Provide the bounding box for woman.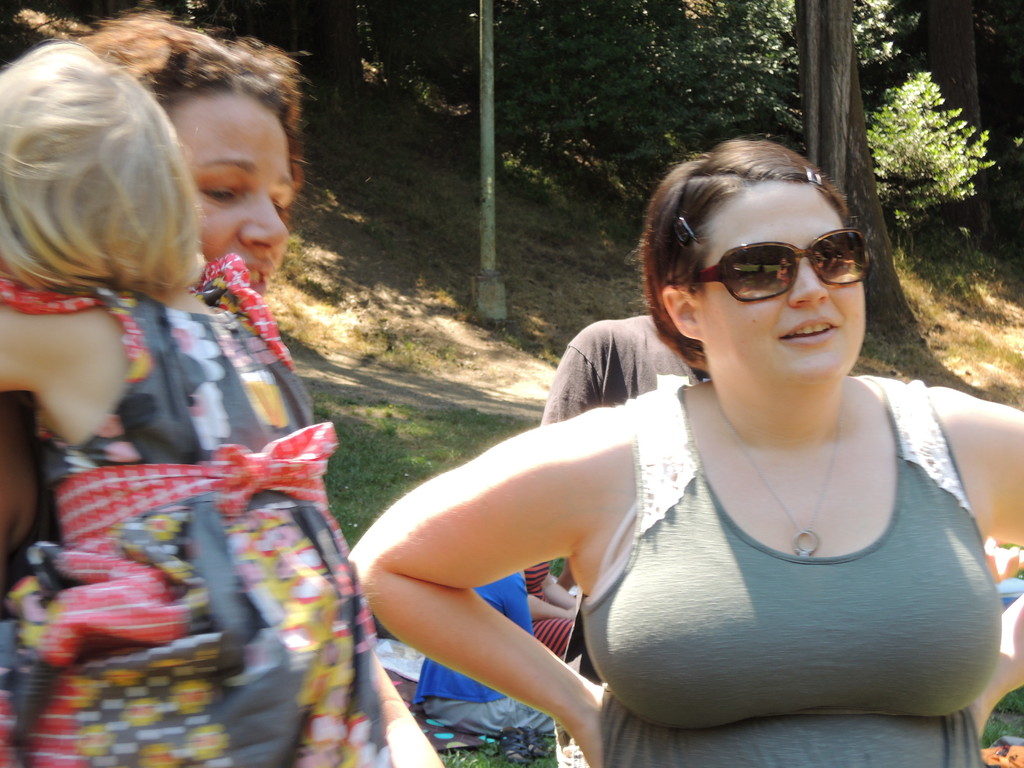
BBox(374, 128, 1000, 756).
